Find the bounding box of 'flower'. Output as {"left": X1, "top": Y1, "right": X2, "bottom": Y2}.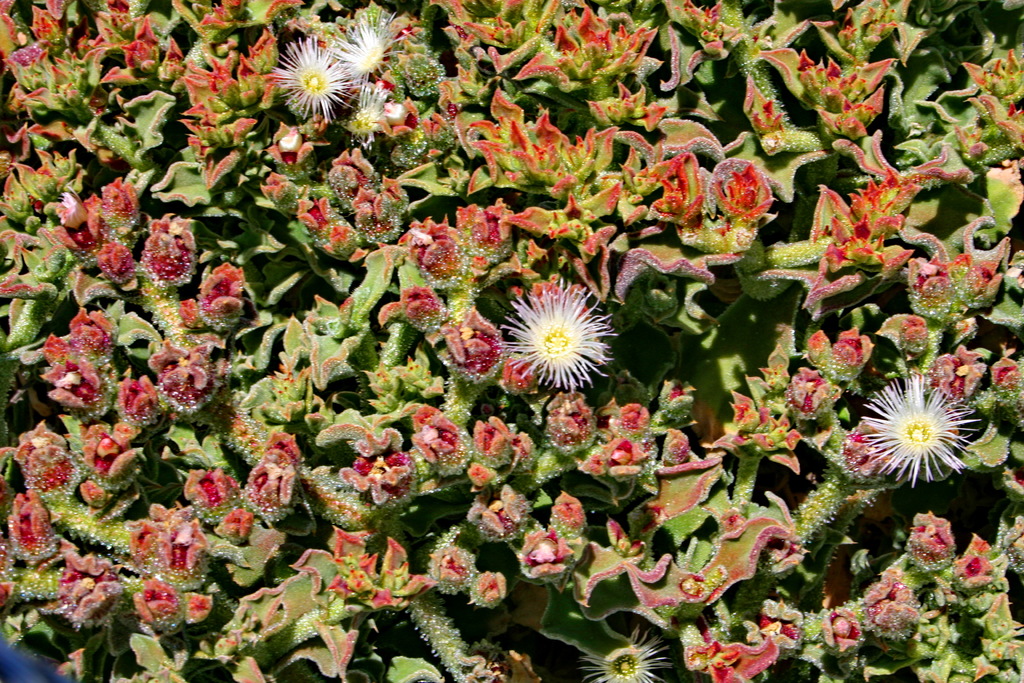
{"left": 503, "top": 284, "right": 623, "bottom": 395}.
